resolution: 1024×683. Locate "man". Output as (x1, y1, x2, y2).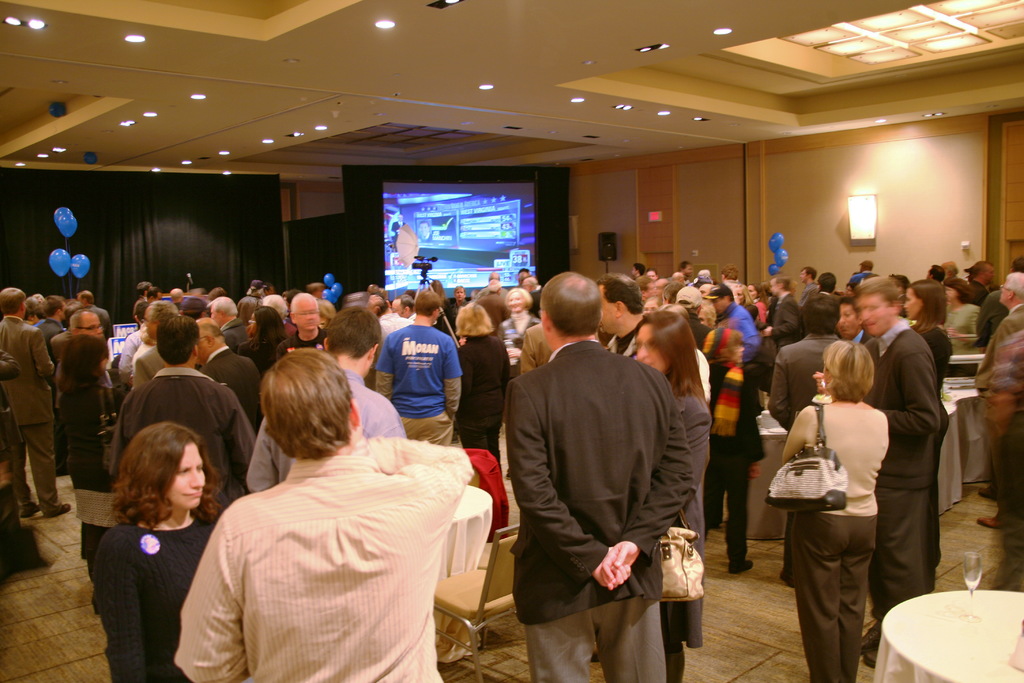
(35, 293, 47, 307).
